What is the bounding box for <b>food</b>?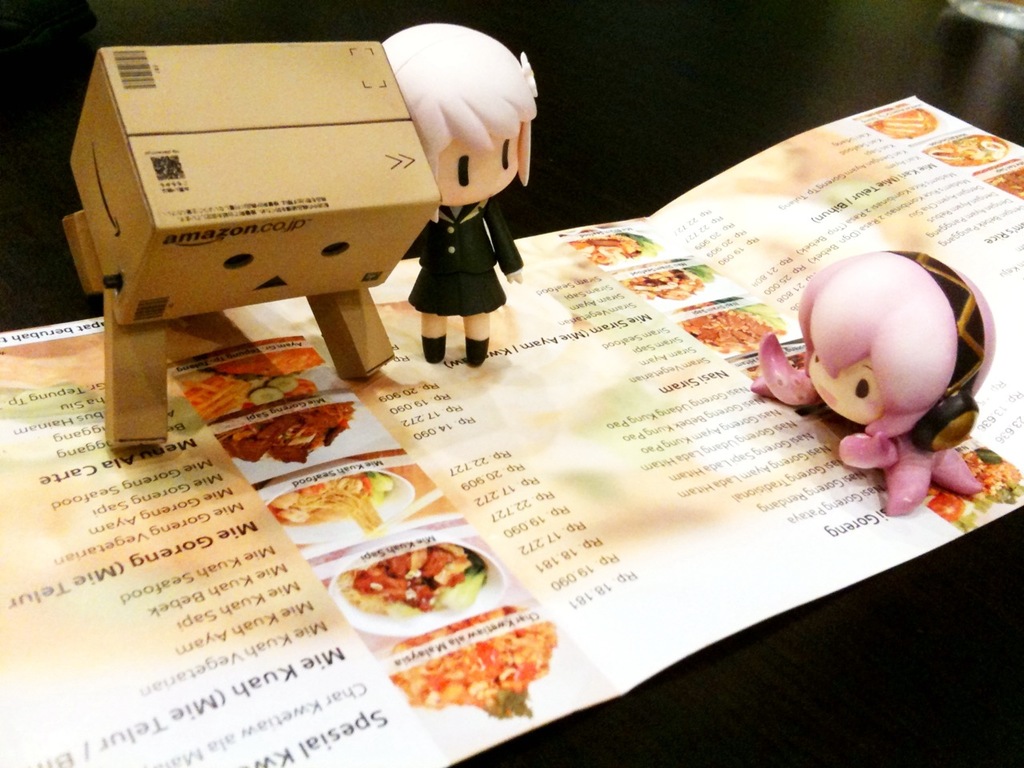
detection(871, 108, 929, 146).
